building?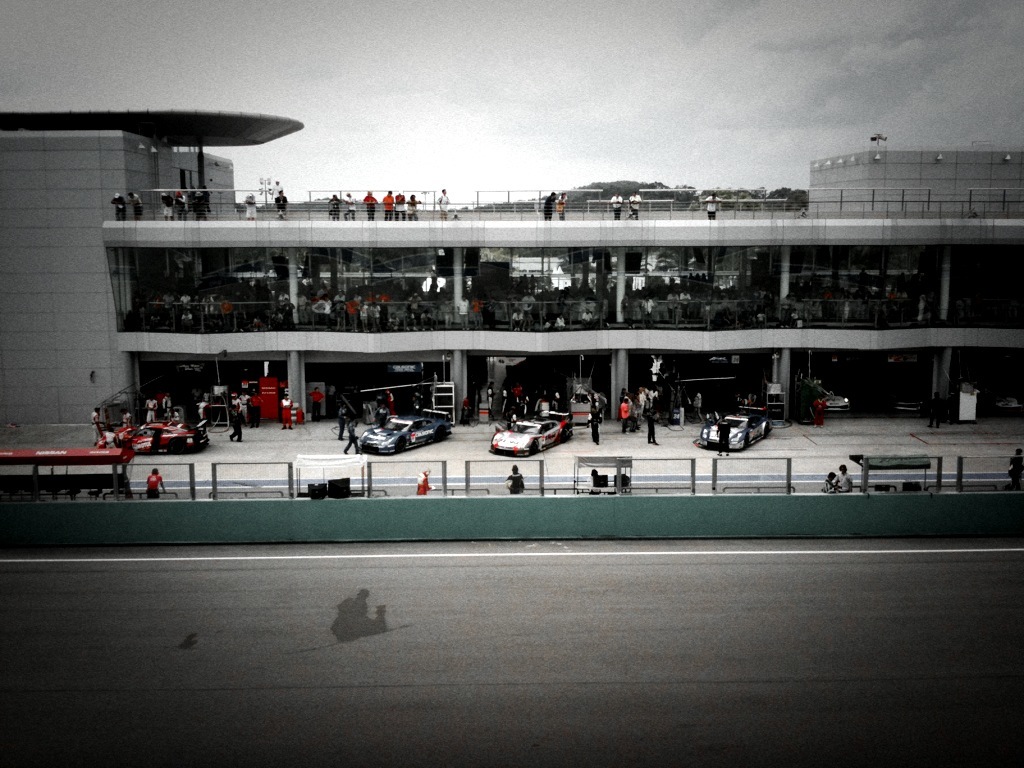
Rect(810, 146, 1023, 218)
